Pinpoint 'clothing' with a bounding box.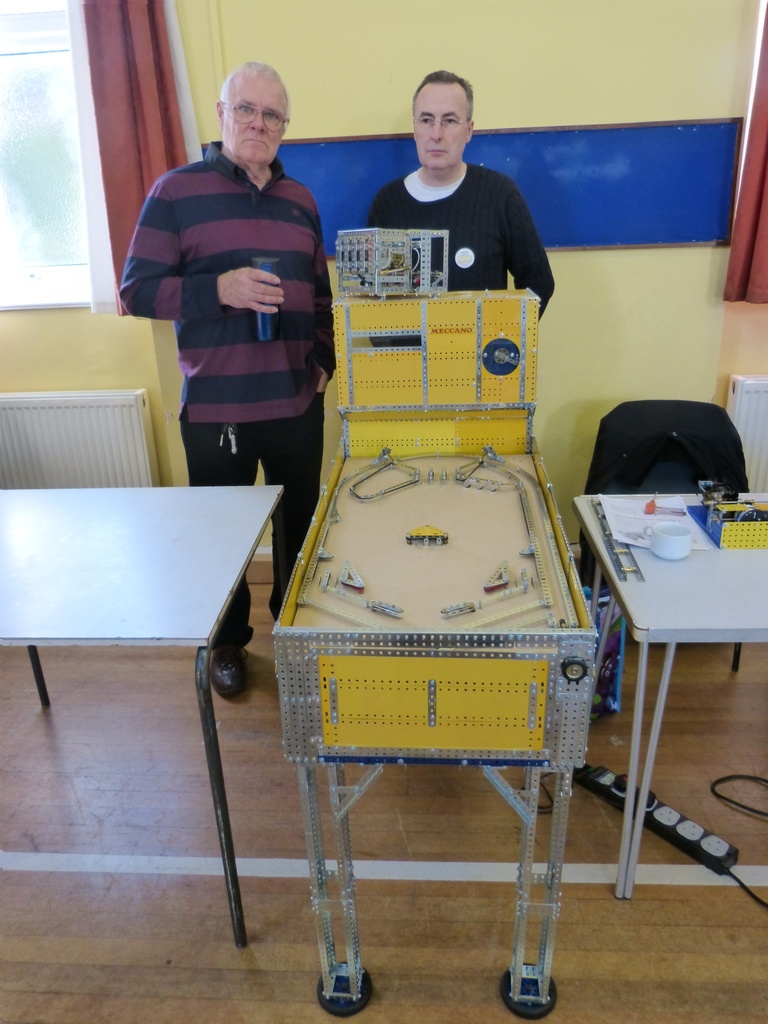
box(106, 141, 344, 643).
